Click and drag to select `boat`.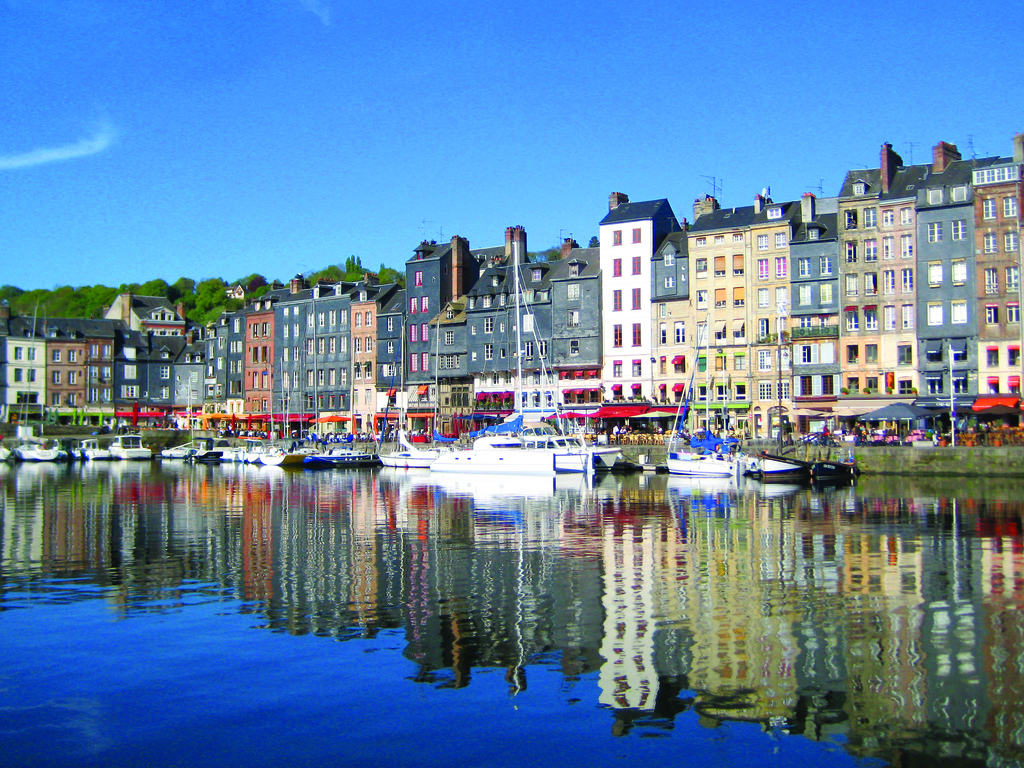
Selection: 69, 435, 121, 464.
